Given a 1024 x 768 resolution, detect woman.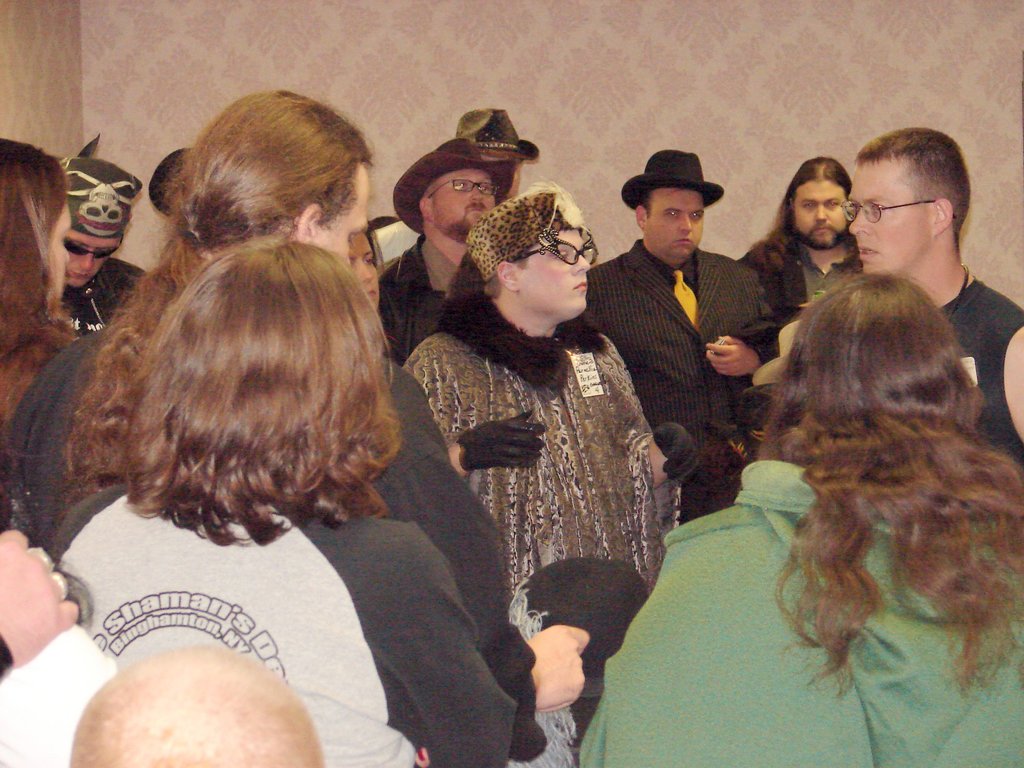
<region>401, 170, 661, 747</region>.
